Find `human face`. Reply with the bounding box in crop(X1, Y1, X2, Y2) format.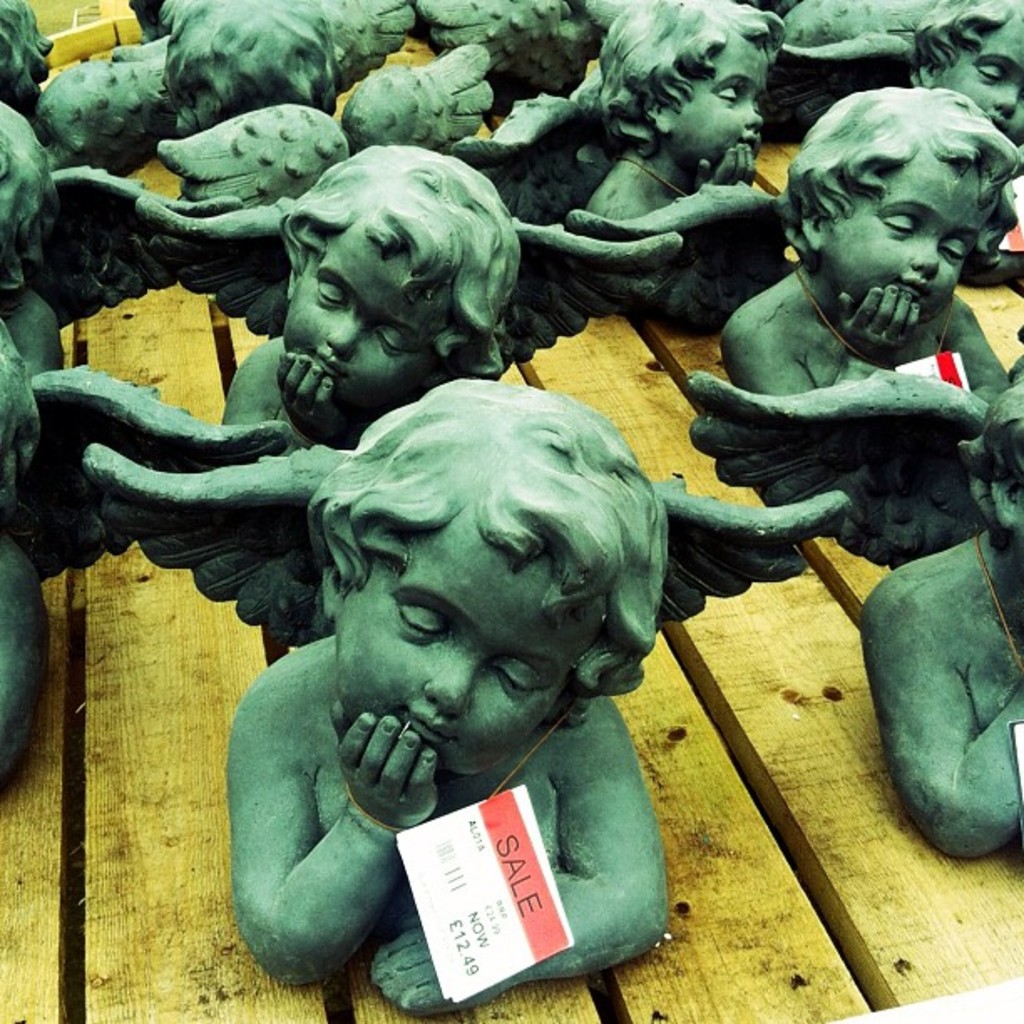
crop(827, 151, 992, 325).
